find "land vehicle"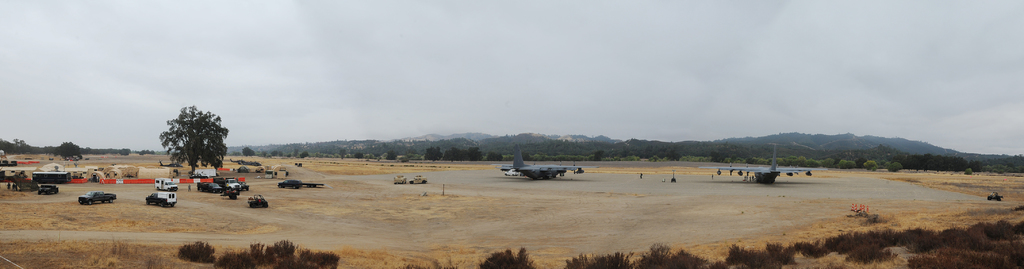
Rect(408, 173, 428, 185)
